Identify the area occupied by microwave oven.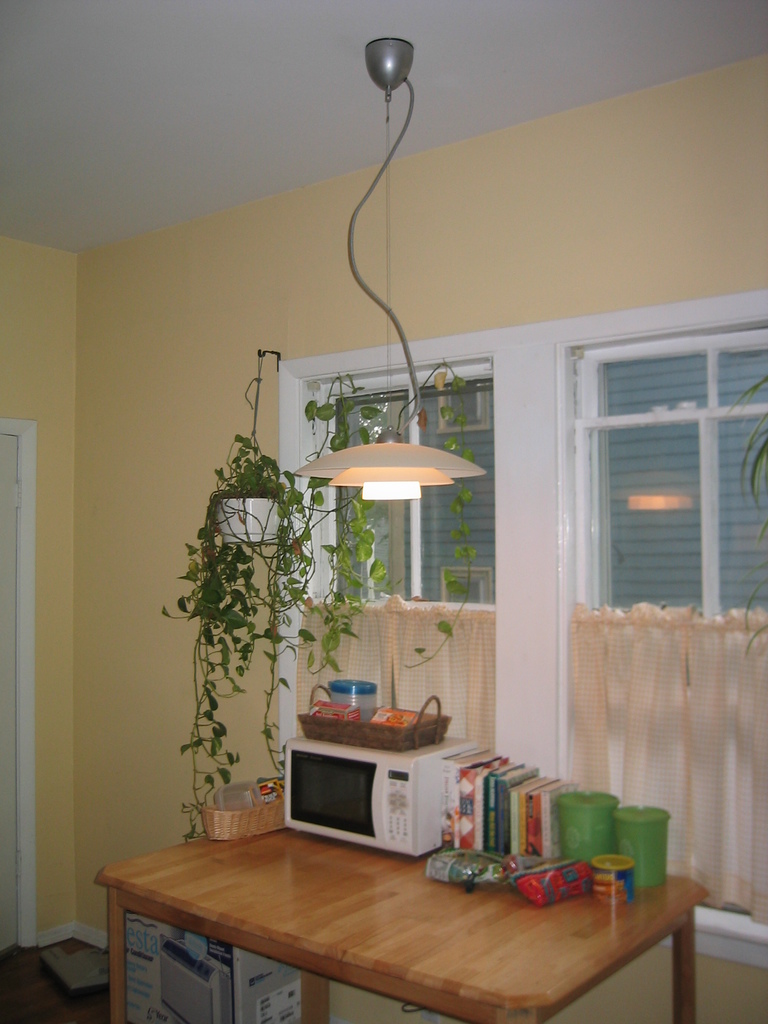
Area: bbox=(295, 745, 458, 860).
